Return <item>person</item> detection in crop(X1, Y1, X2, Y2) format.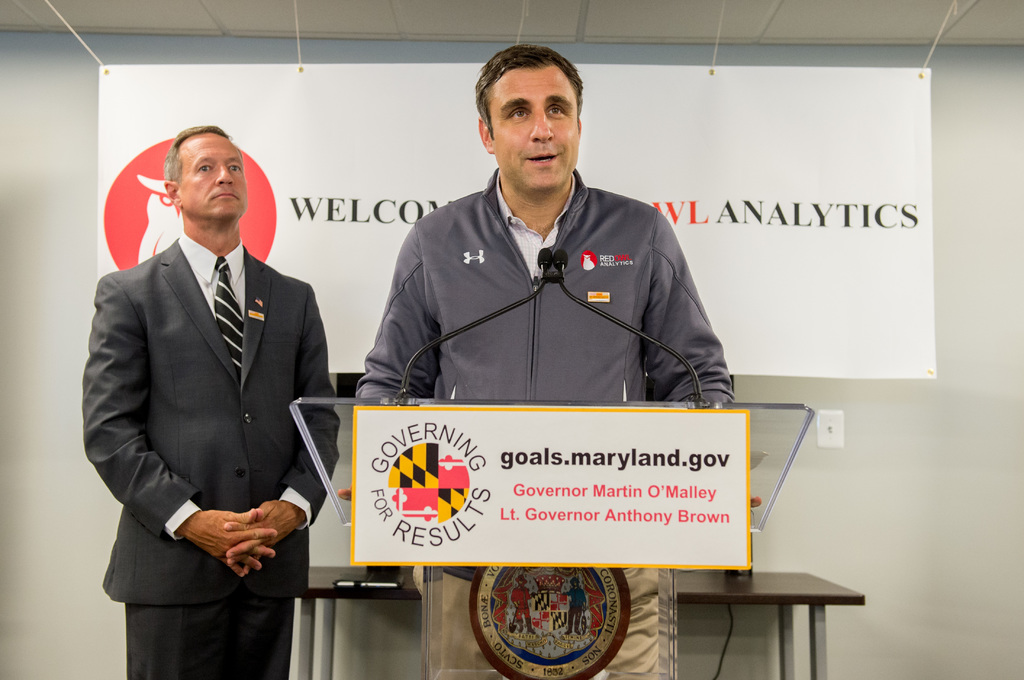
crop(76, 122, 353, 679).
